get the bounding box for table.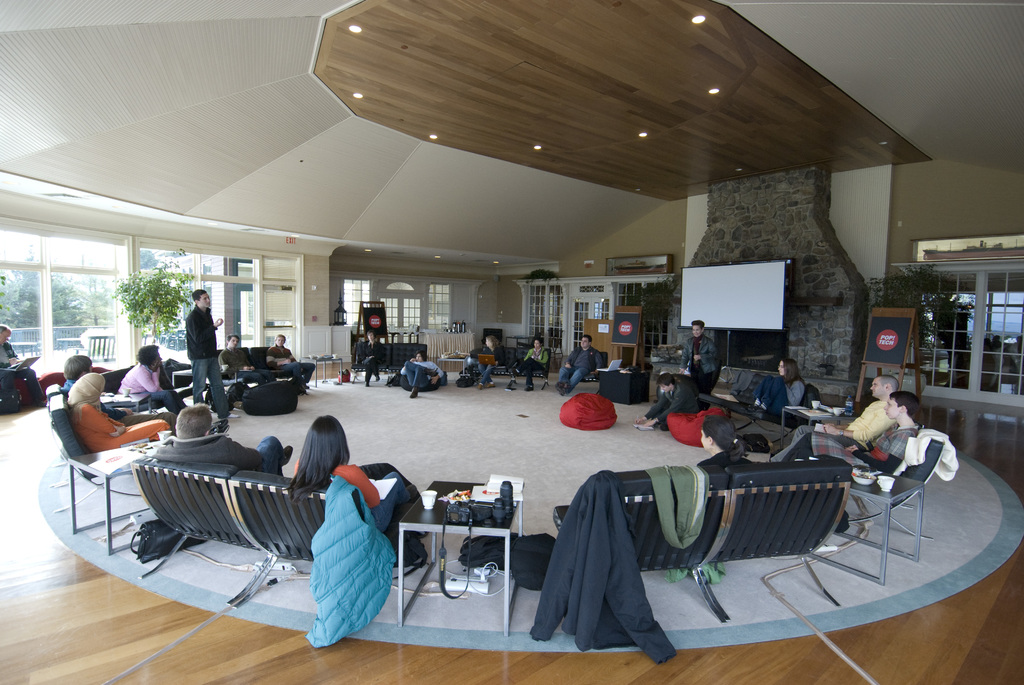
{"left": 397, "top": 478, "right": 519, "bottom": 636}.
